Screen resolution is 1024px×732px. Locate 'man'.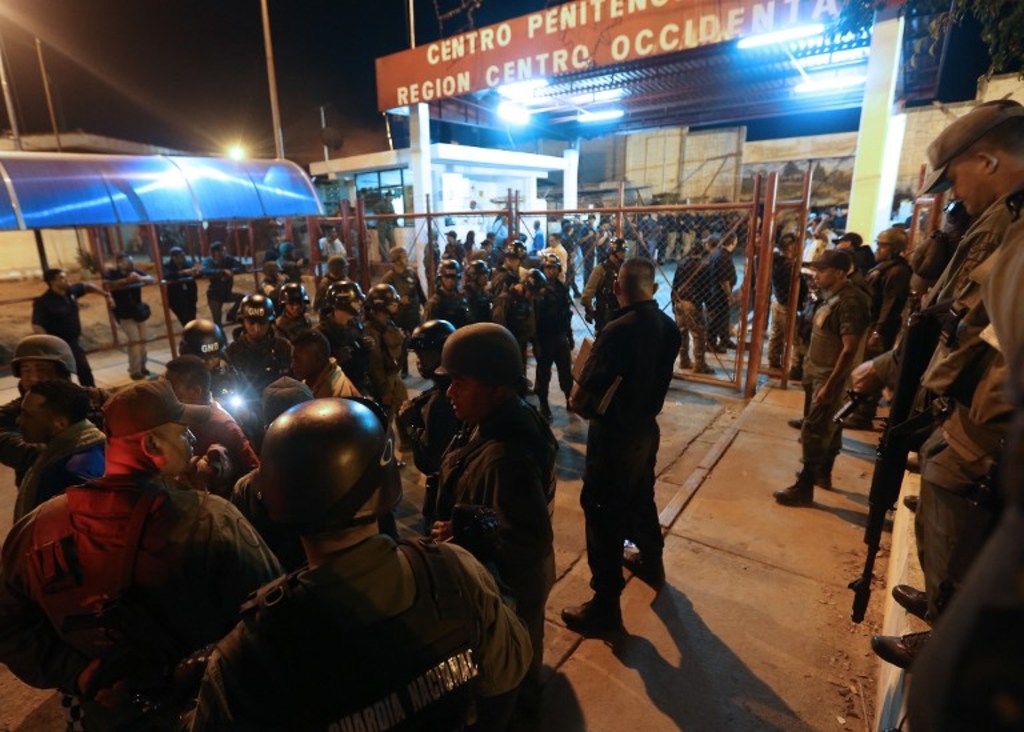
<bbox>220, 288, 296, 387</bbox>.
